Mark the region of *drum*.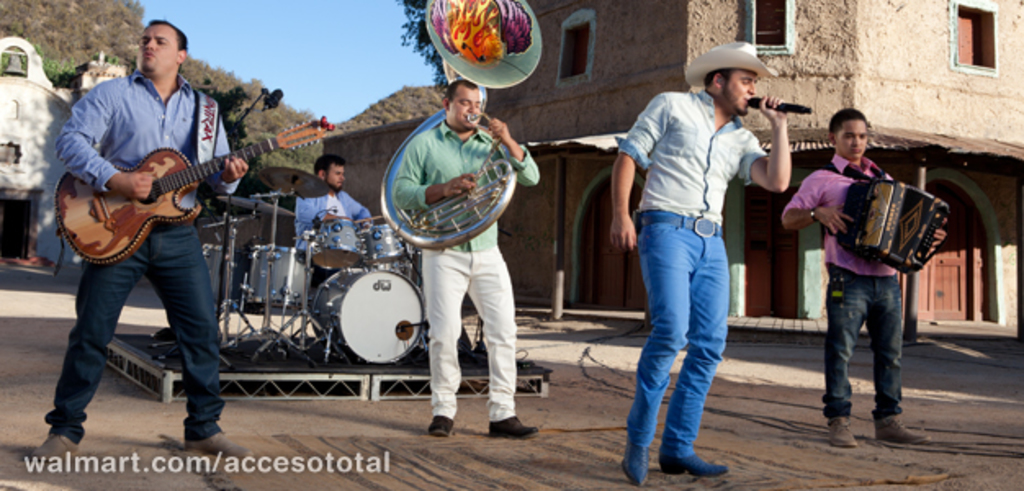
Region: (240, 250, 312, 322).
